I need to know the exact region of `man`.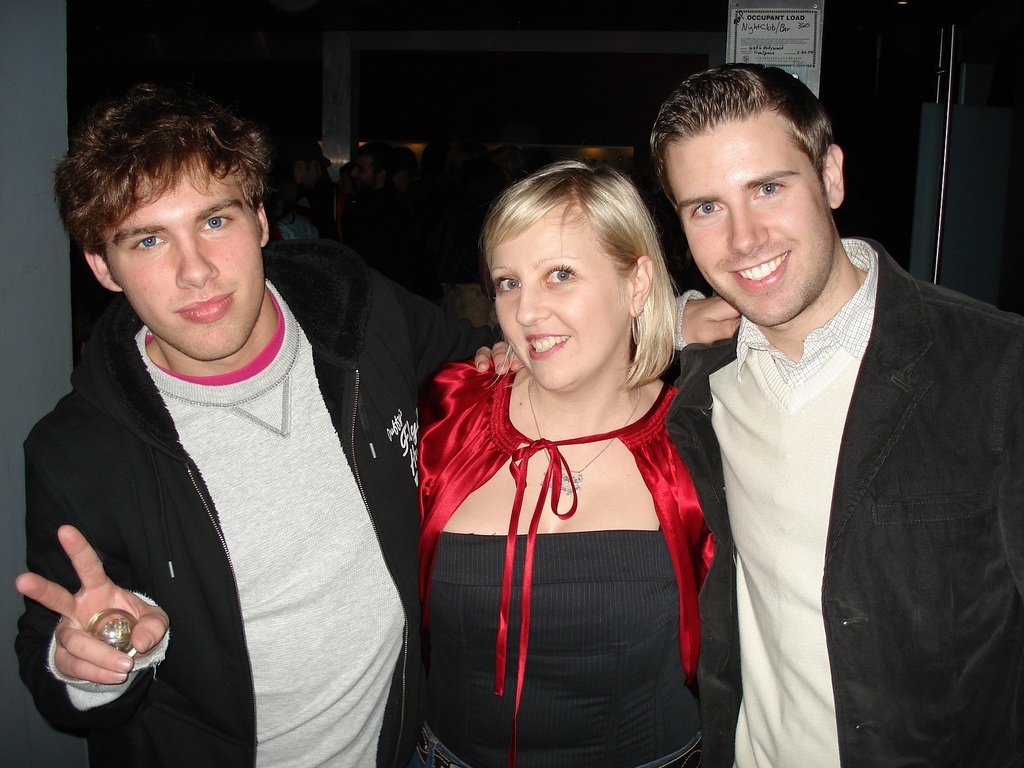
Region: detection(14, 83, 748, 767).
